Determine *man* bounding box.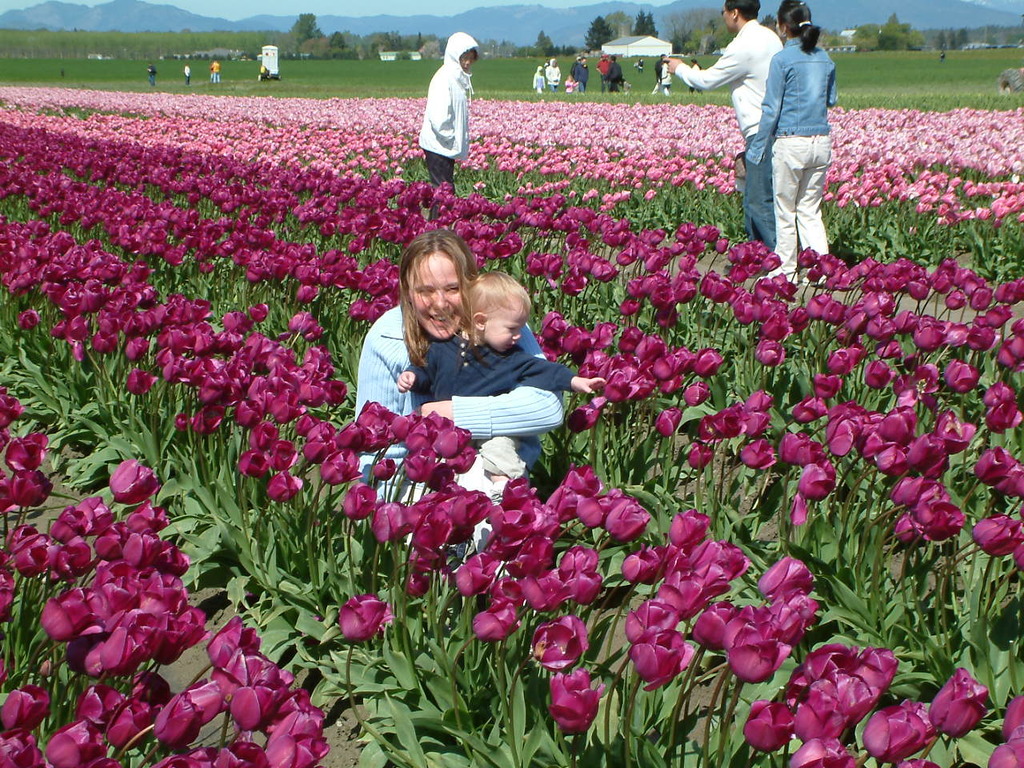
Determined: crop(596, 58, 610, 92).
